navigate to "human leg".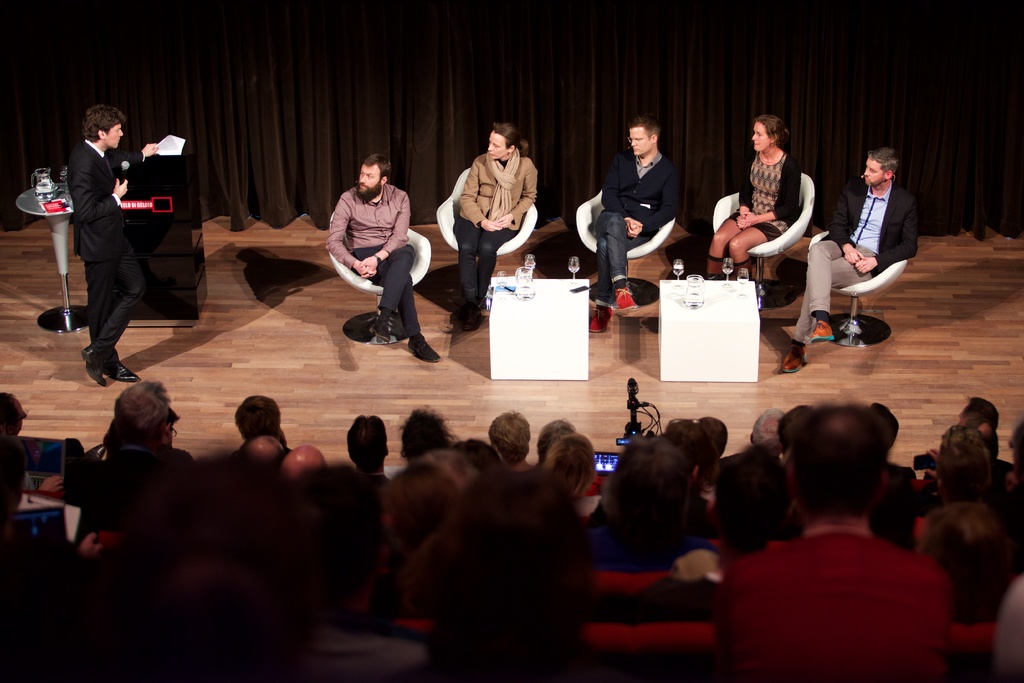
Navigation target: crop(84, 260, 149, 386).
